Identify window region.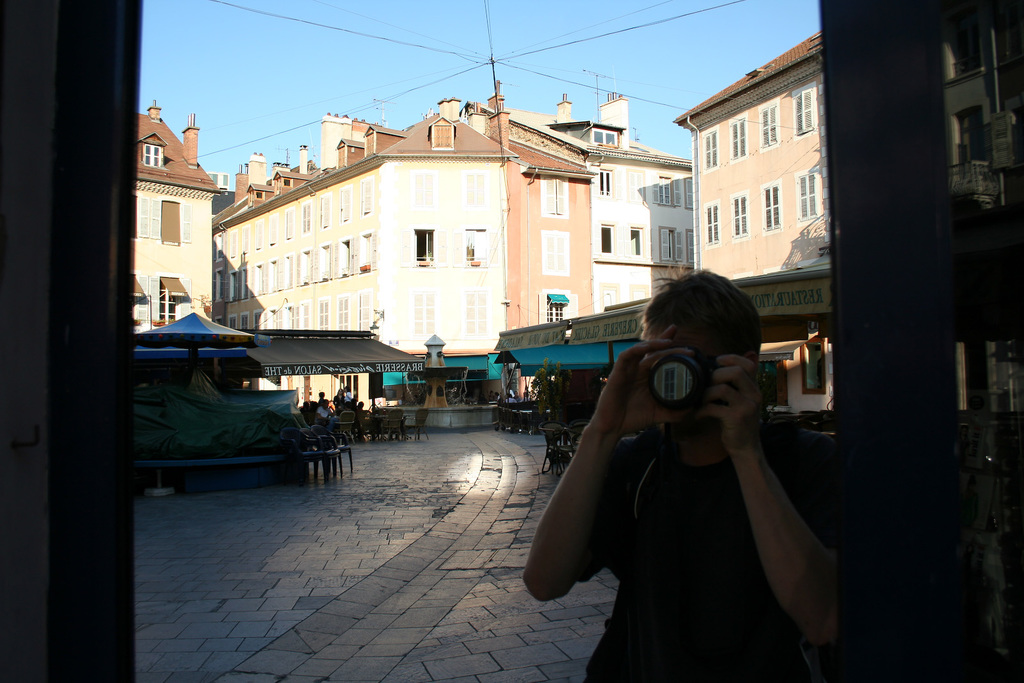
Region: (x1=296, y1=248, x2=310, y2=284).
